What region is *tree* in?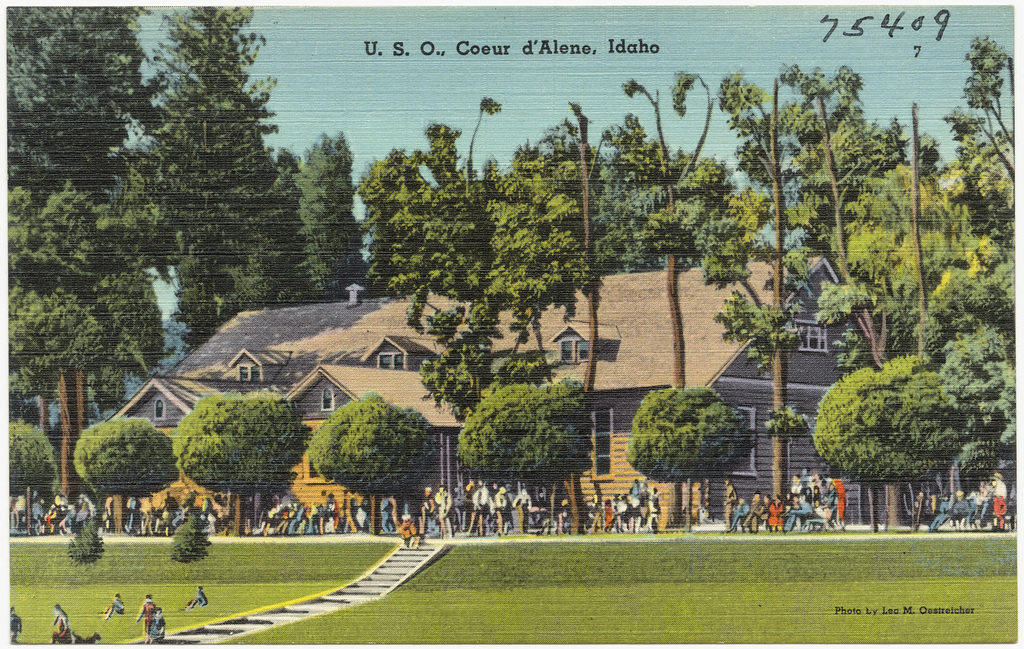
Rect(813, 356, 965, 529).
